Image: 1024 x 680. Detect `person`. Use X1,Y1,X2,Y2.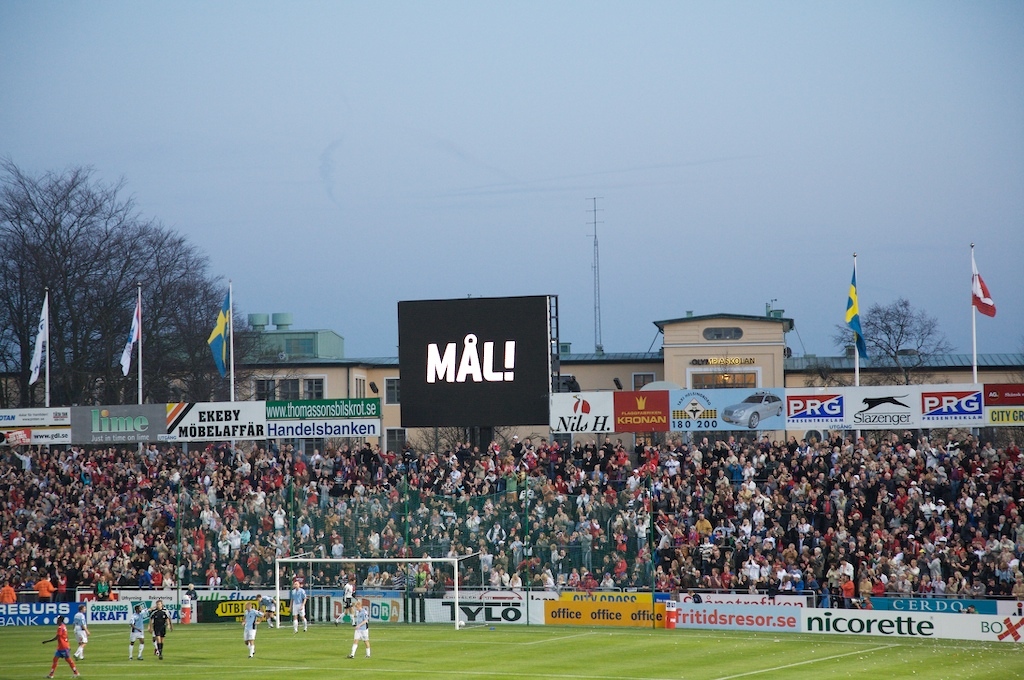
125,601,148,663.
